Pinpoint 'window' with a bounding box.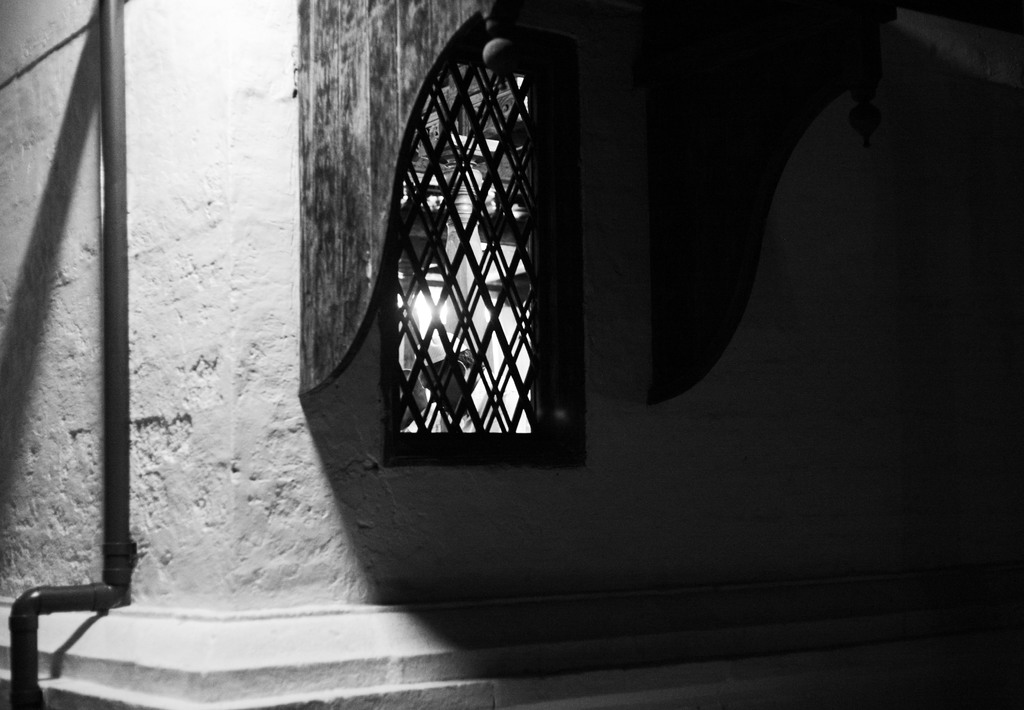
{"x1": 380, "y1": 22, "x2": 588, "y2": 465}.
